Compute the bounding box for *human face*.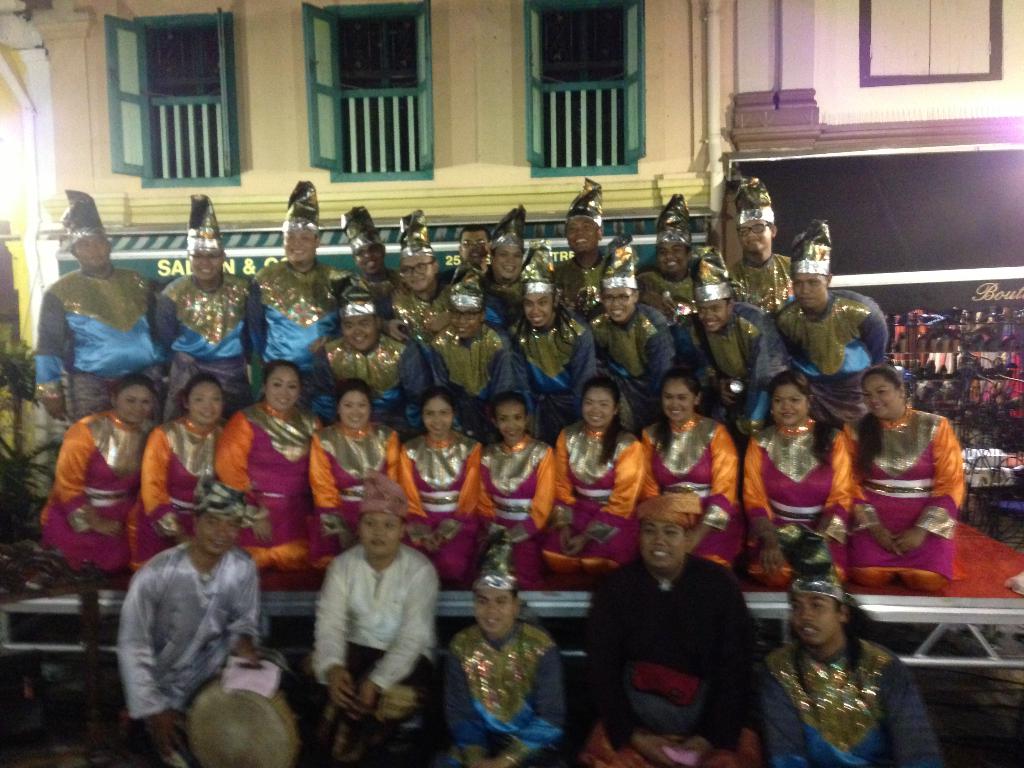
792,273,824,304.
